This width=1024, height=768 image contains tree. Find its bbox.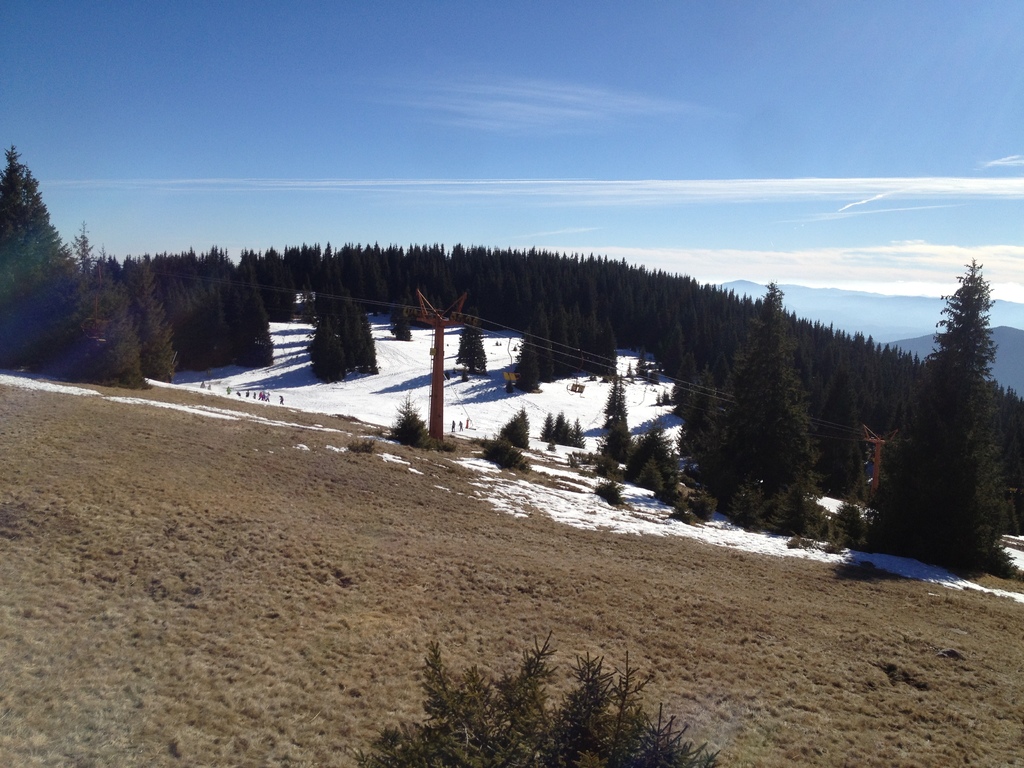
(717,271,816,500).
